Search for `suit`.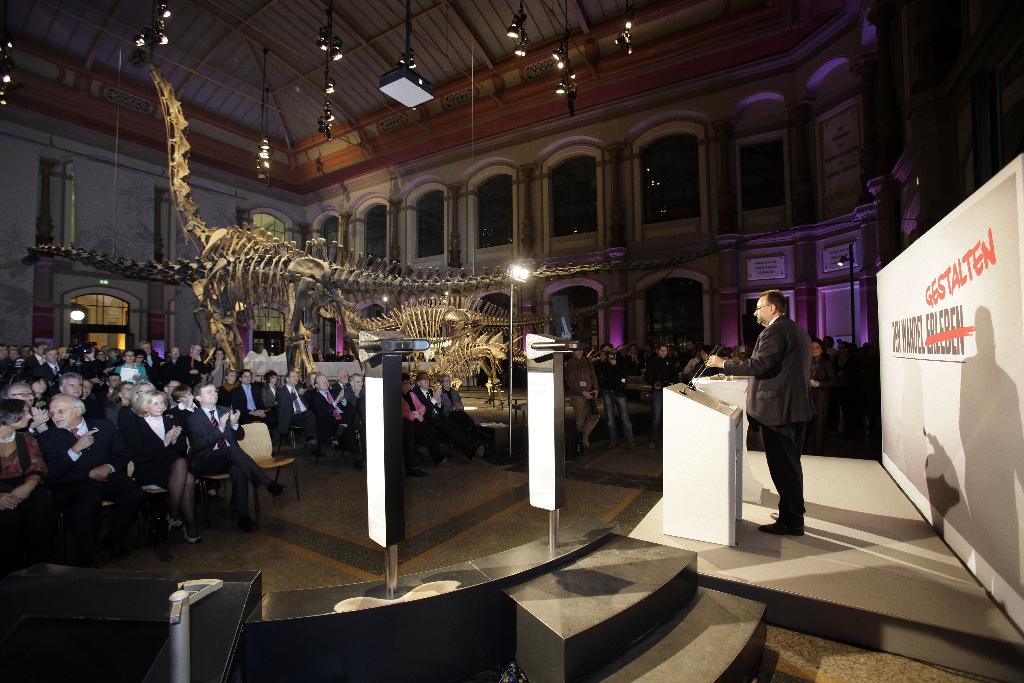
Found at Rect(399, 391, 428, 445).
